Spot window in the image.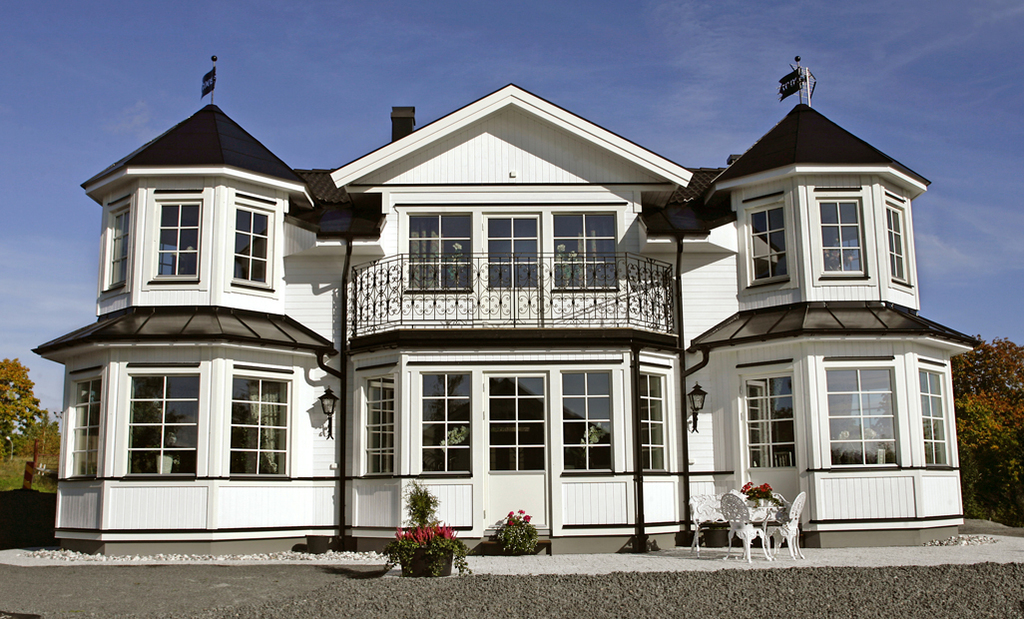
window found at box=[555, 208, 624, 295].
